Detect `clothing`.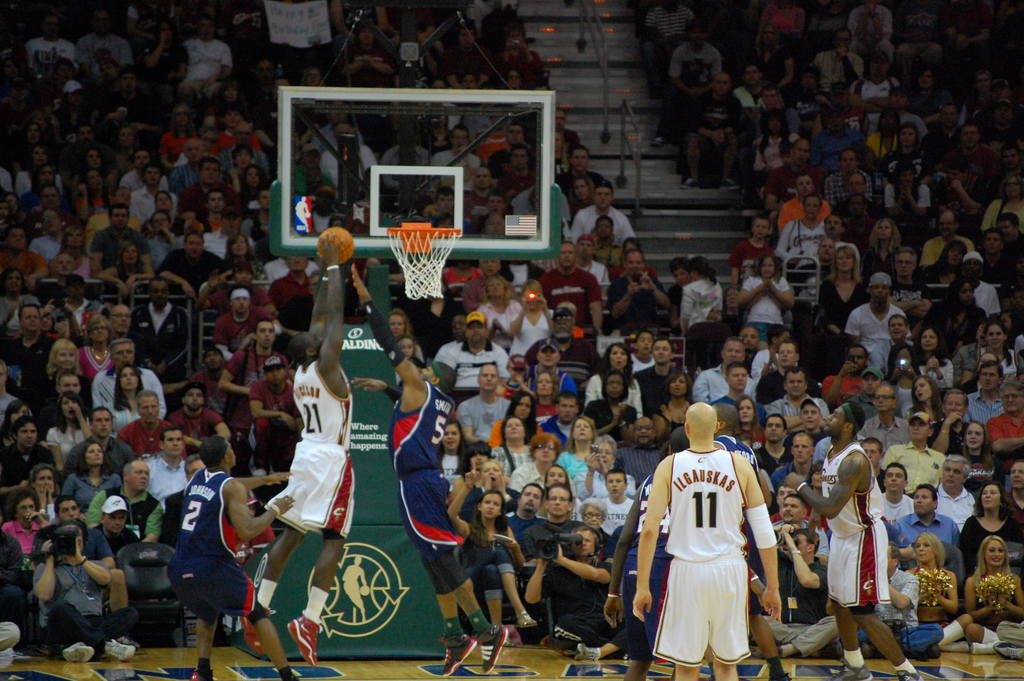
Detected at region(650, 440, 781, 664).
